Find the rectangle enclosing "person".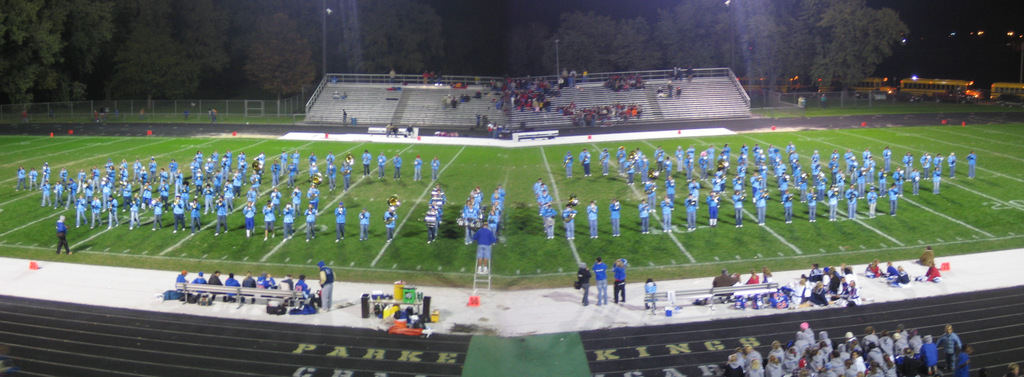
box=[762, 264, 771, 294].
